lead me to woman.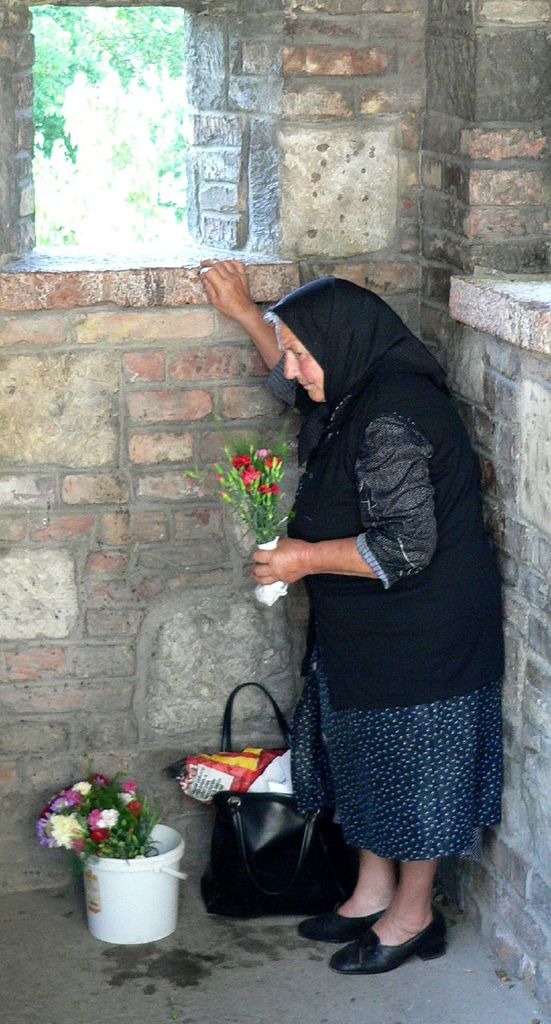
Lead to <bbox>202, 250, 496, 978</bbox>.
